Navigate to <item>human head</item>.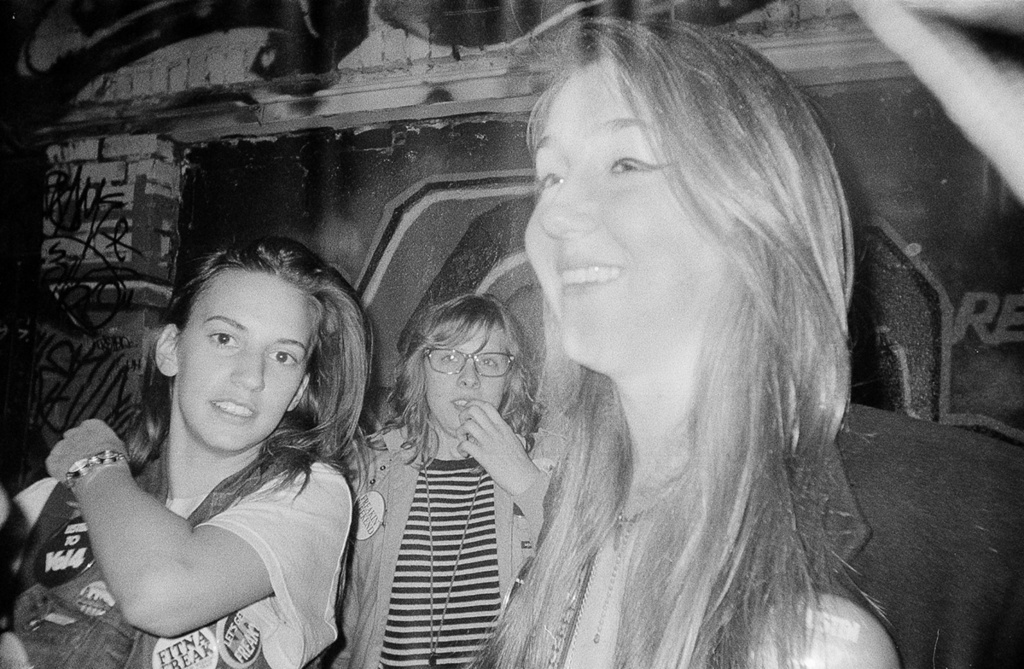
Navigation target: x1=149, y1=235, x2=372, y2=433.
